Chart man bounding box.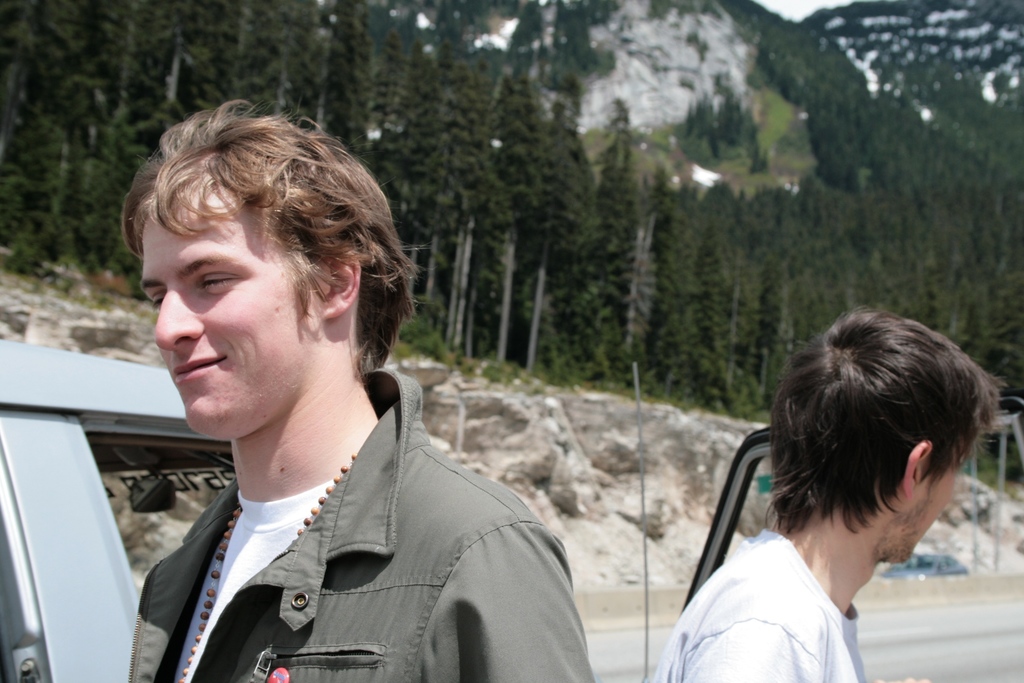
Charted: bbox(643, 304, 1007, 682).
